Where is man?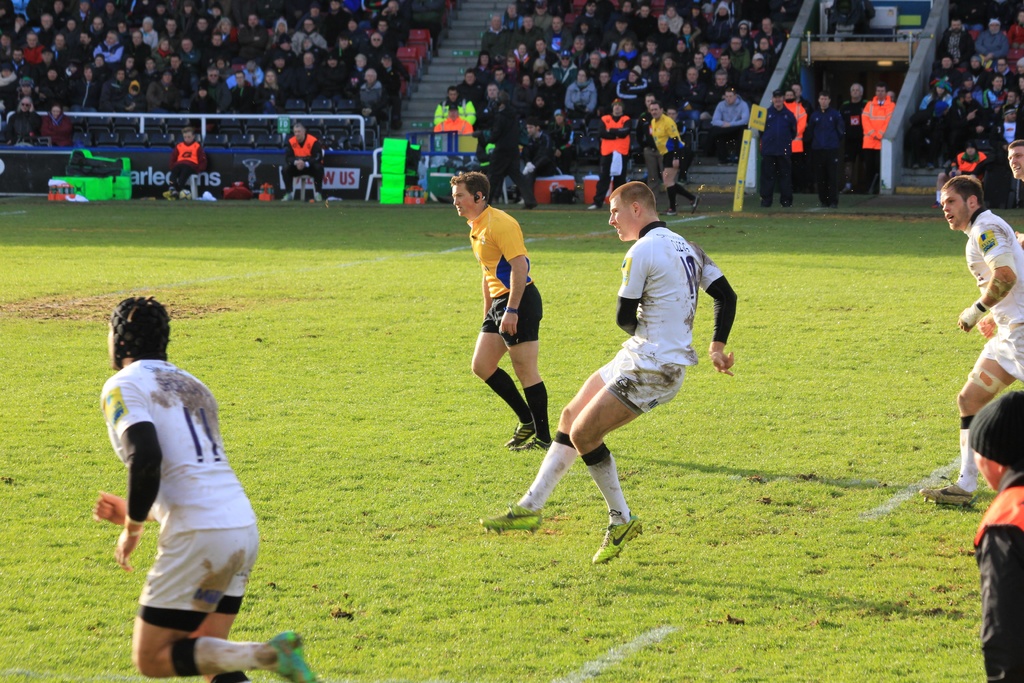
crop(6, 96, 39, 146).
